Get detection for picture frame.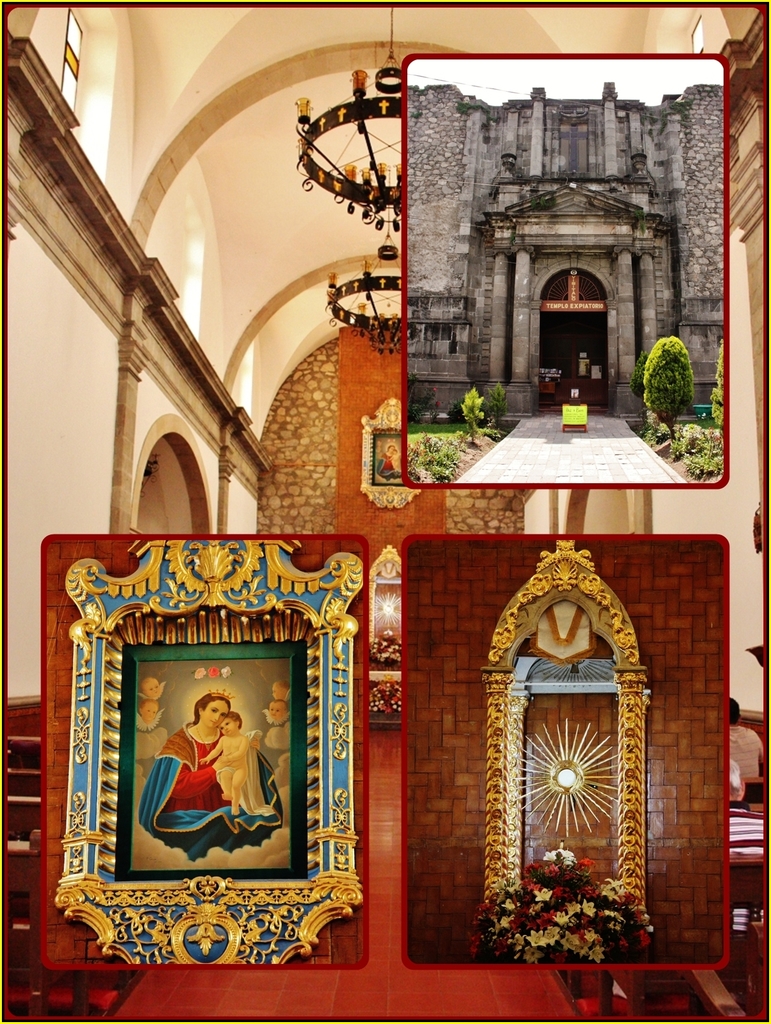
Detection: pyautogui.locateOnScreen(44, 533, 376, 980).
